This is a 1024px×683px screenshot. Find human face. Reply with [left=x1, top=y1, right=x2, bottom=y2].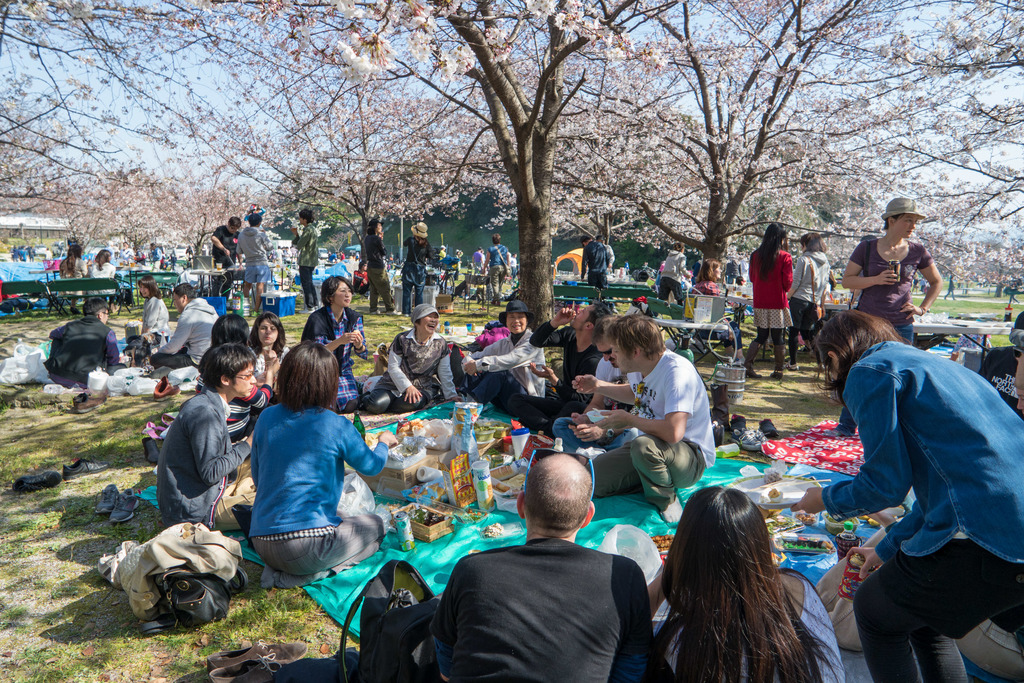
[left=260, top=320, right=276, bottom=347].
